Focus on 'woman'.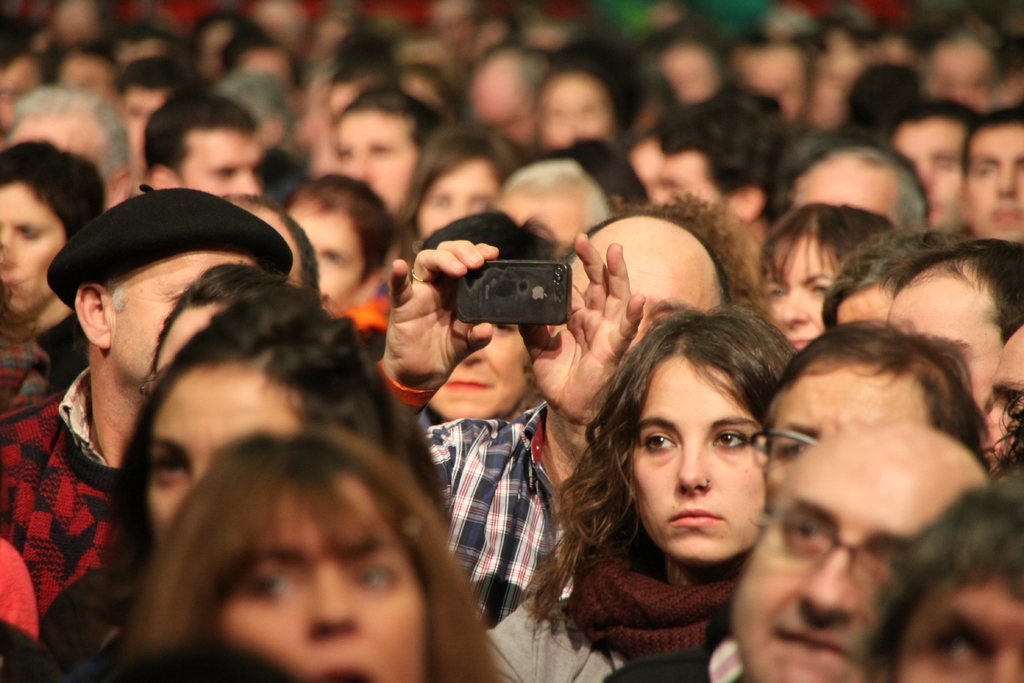
Focused at <region>124, 421, 531, 682</region>.
